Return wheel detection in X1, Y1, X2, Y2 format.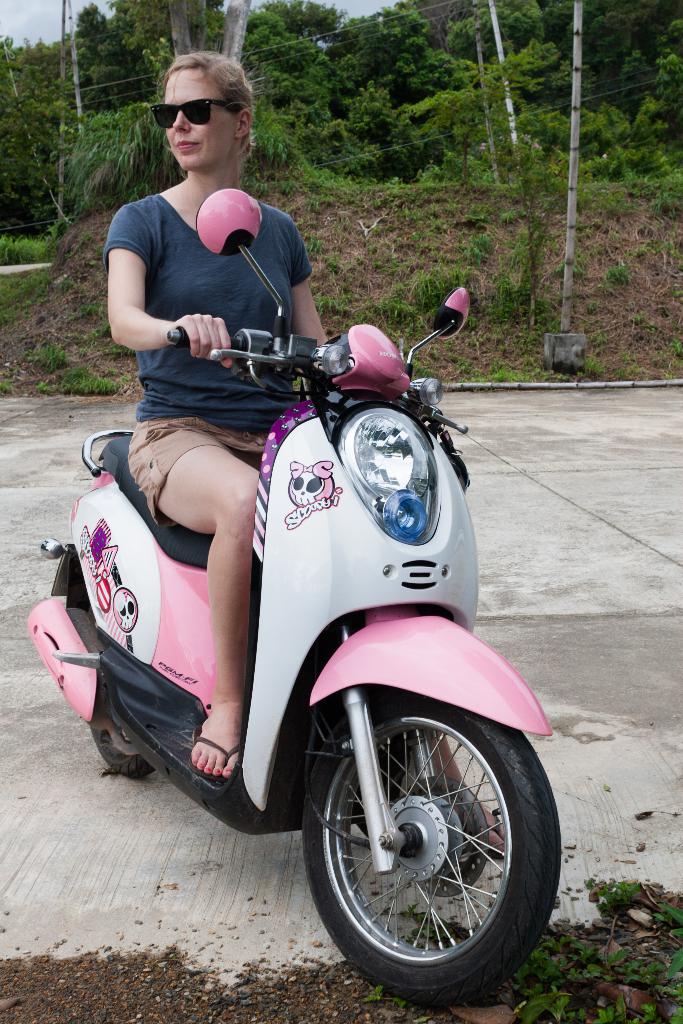
83, 705, 150, 781.
